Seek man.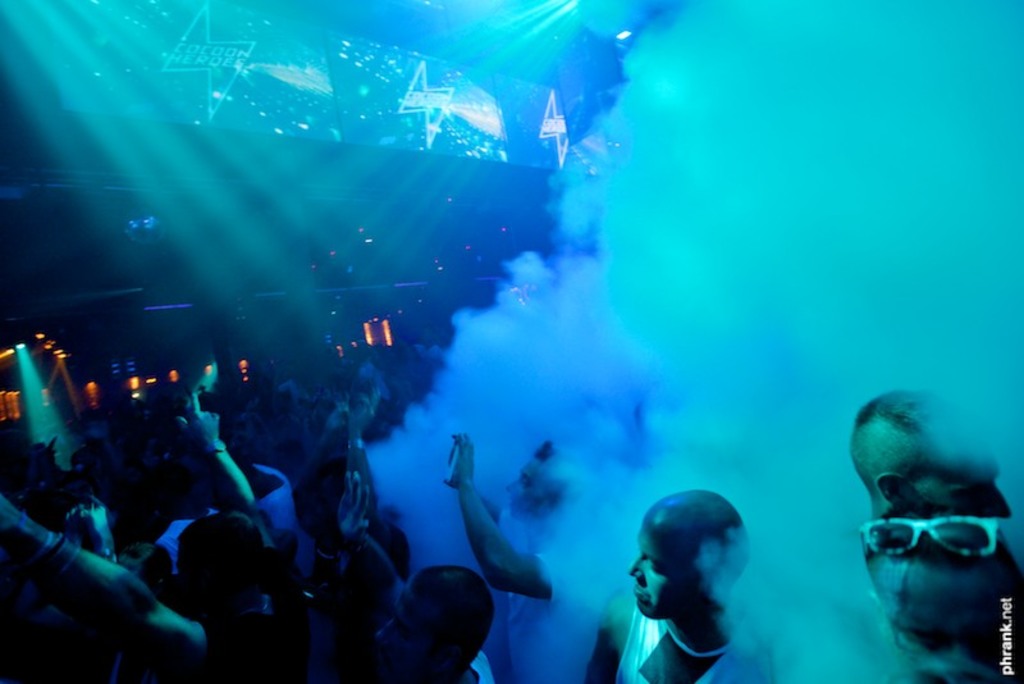
[left=337, top=470, right=495, bottom=683].
